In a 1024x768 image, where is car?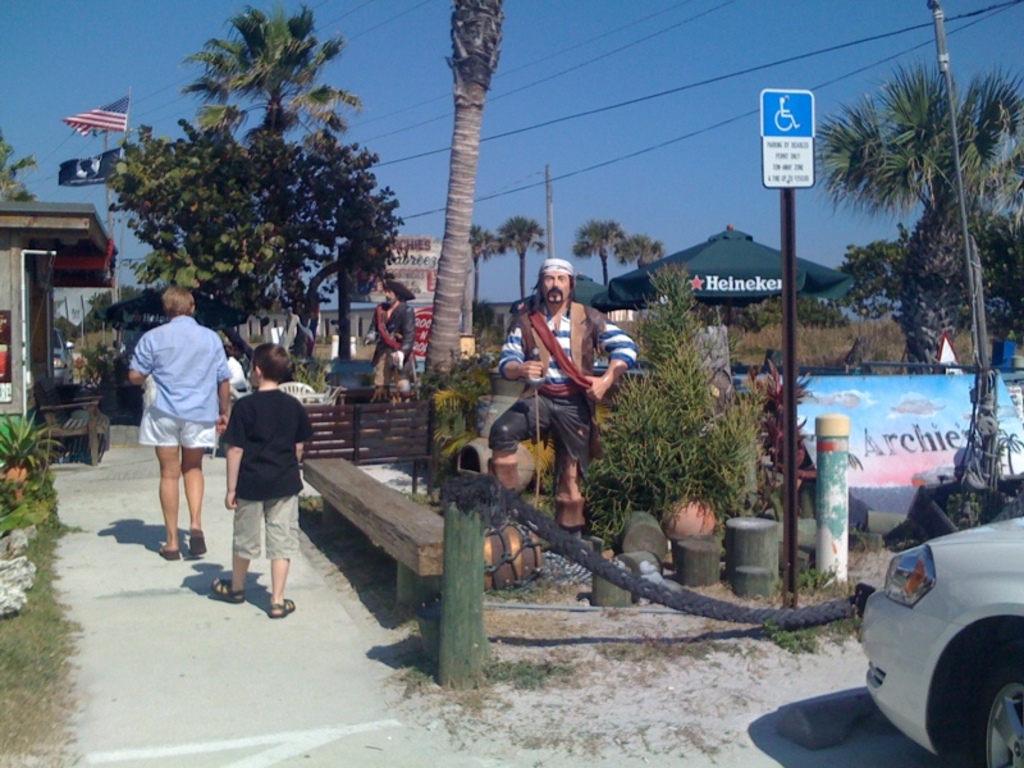
{"left": 52, "top": 323, "right": 76, "bottom": 385}.
